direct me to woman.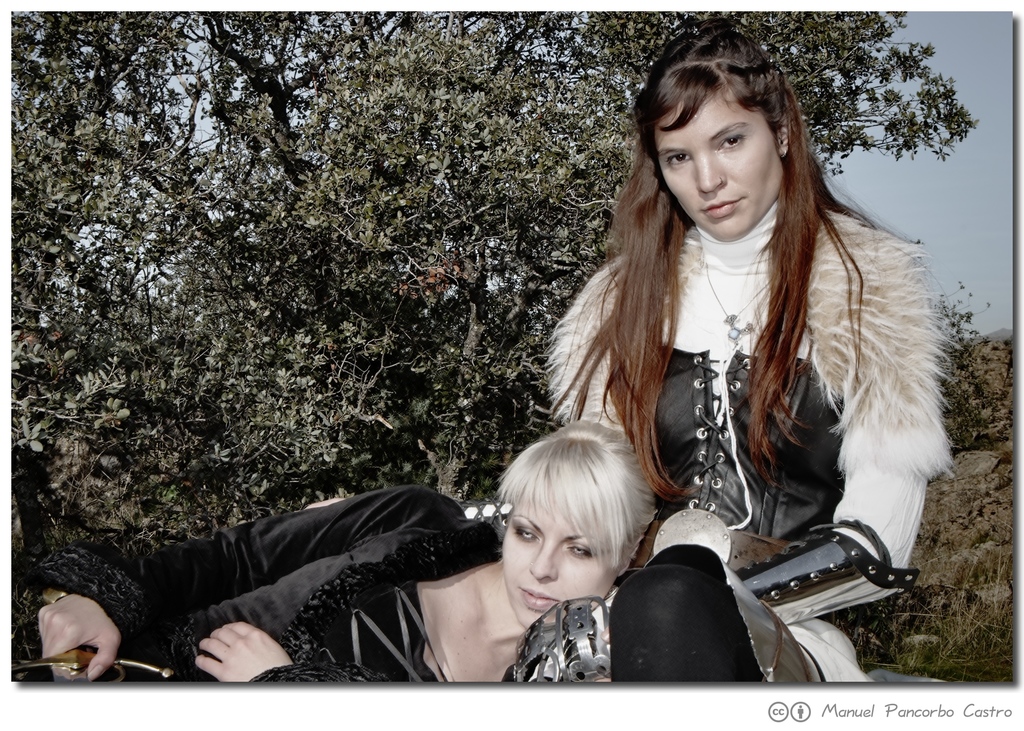
Direction: [0, 415, 661, 689].
